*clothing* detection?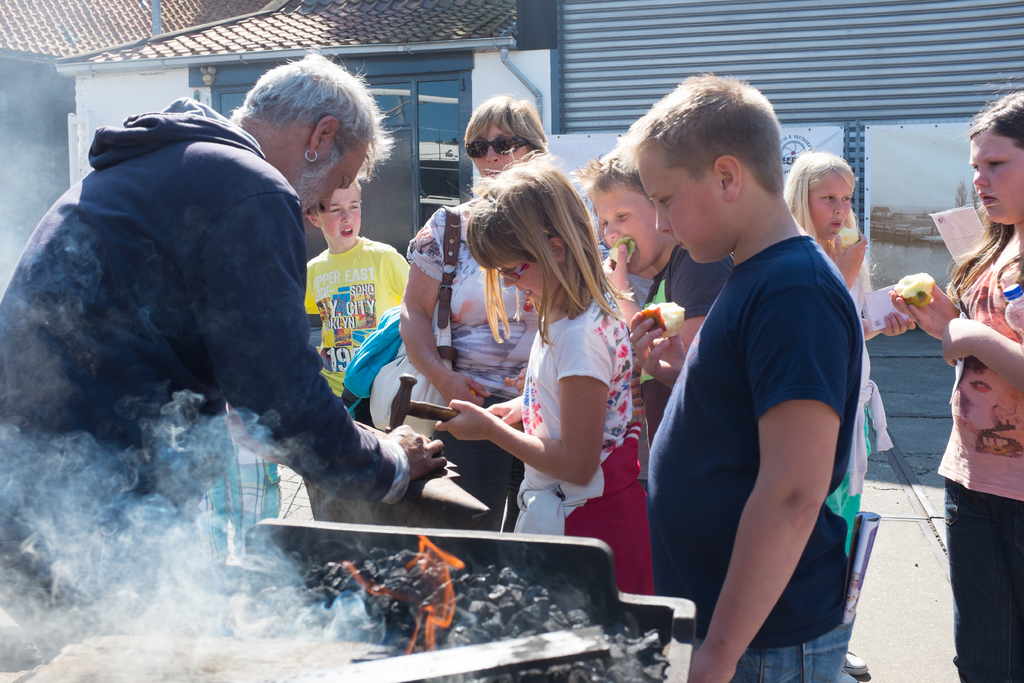
642,245,744,423
